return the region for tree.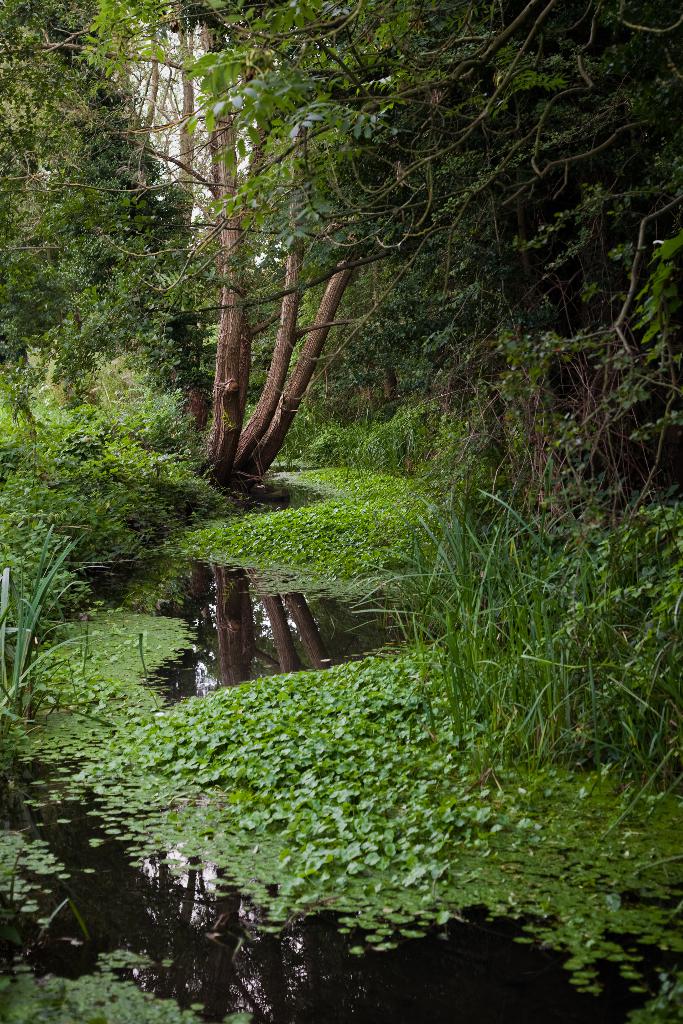
pyautogui.locateOnScreen(0, 0, 368, 487).
